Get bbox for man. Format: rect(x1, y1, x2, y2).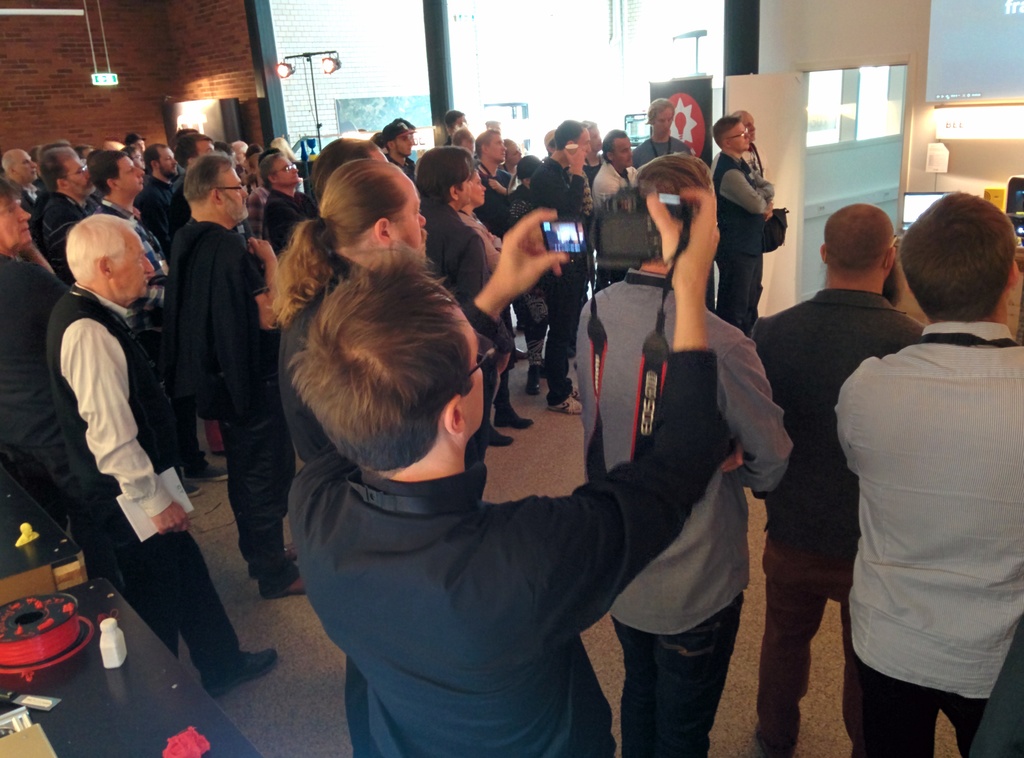
rect(751, 200, 924, 757).
